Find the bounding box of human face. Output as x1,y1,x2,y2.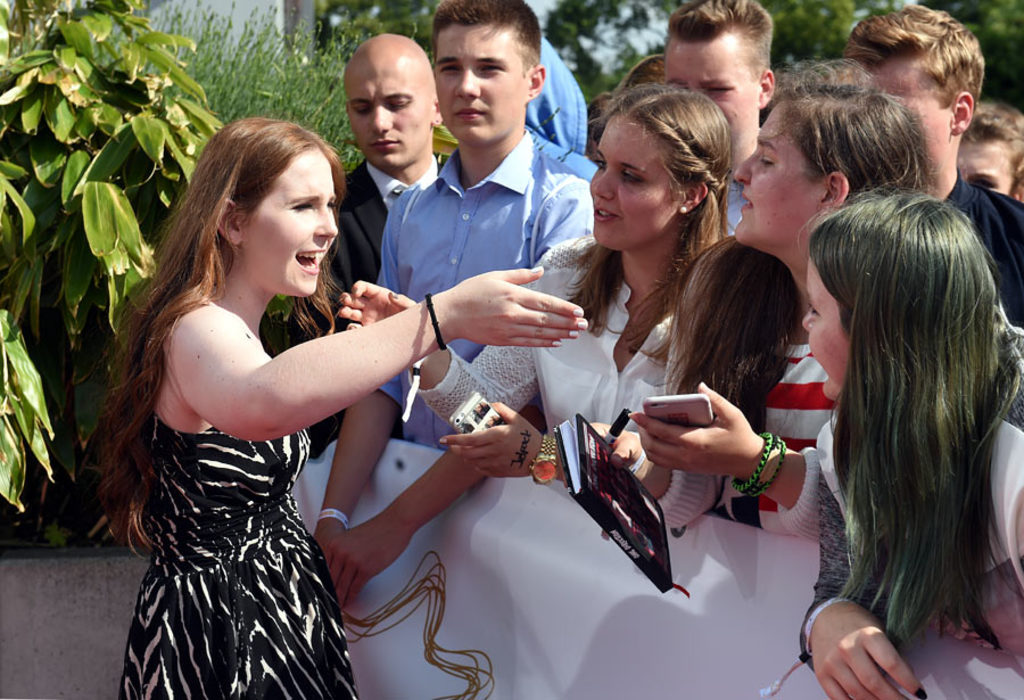
337,69,436,168.
